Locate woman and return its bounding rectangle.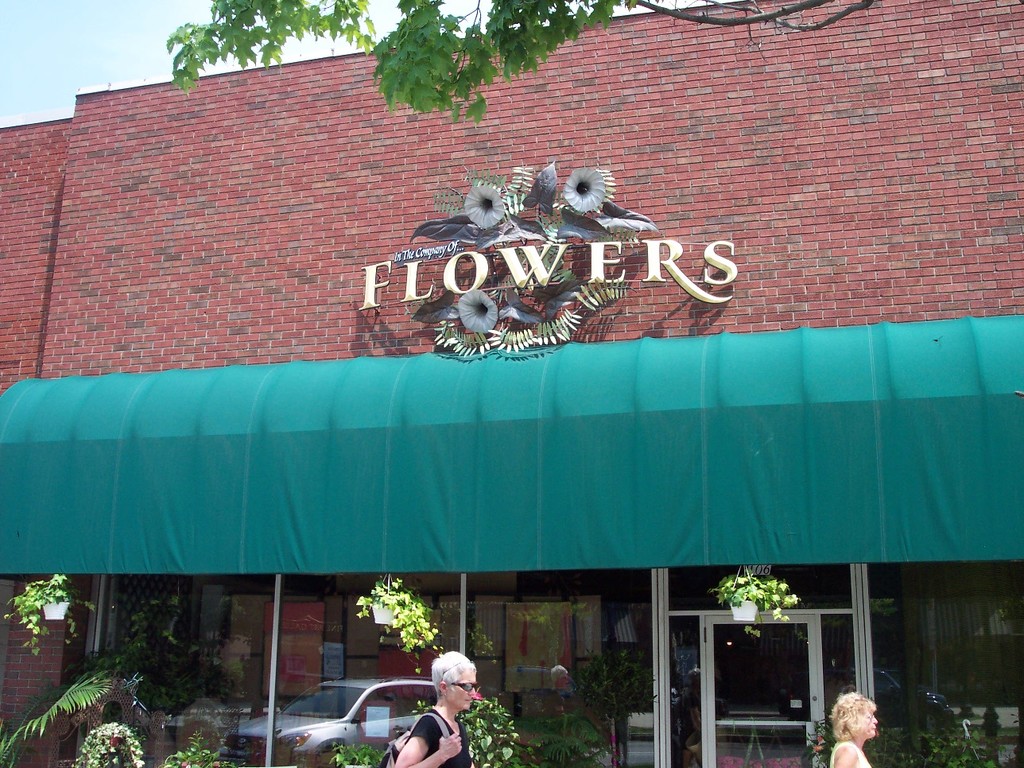
(x1=382, y1=642, x2=471, y2=767).
